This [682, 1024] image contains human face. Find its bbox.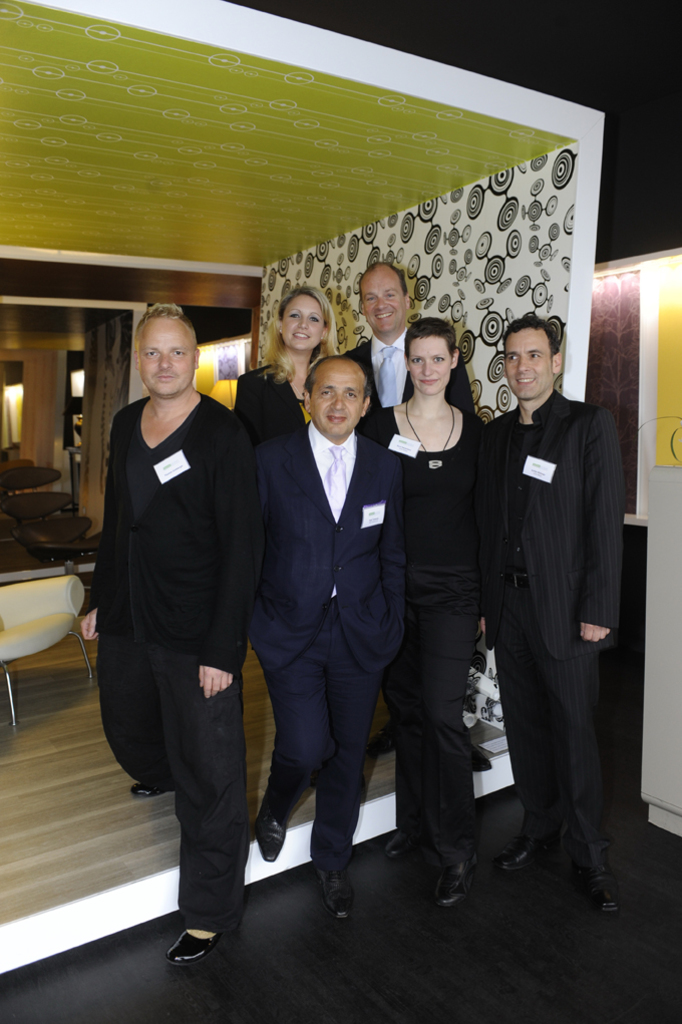
278 299 326 346.
